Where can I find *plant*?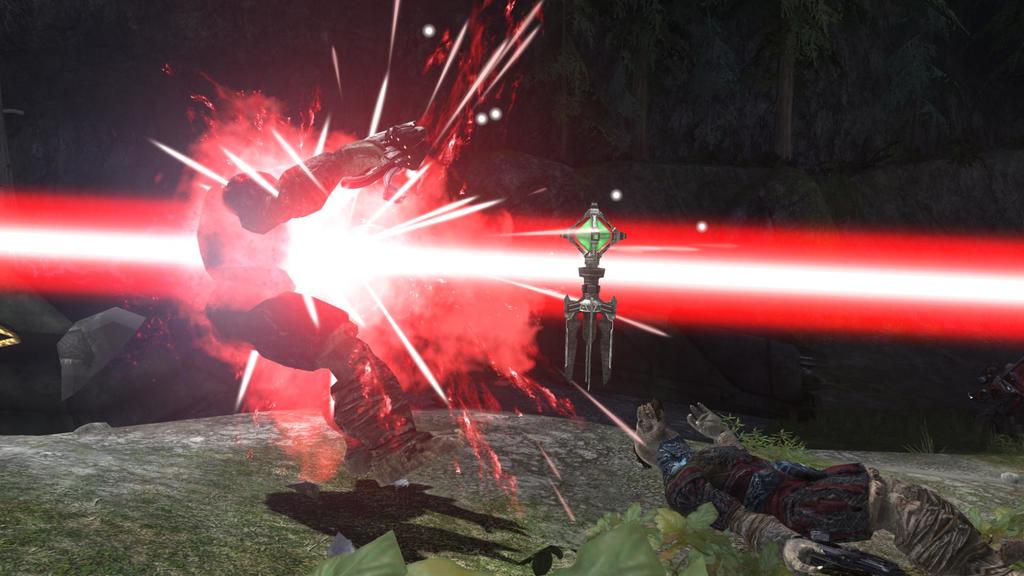
You can find it at 579, 504, 796, 575.
